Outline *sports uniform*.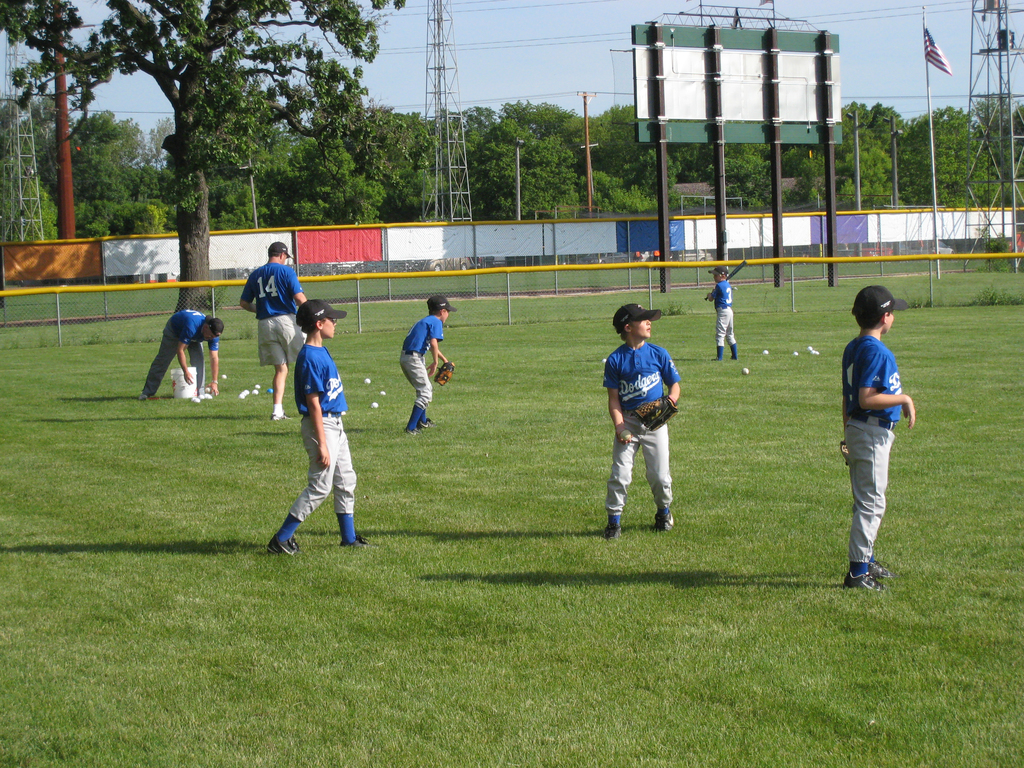
Outline: [401,294,452,438].
